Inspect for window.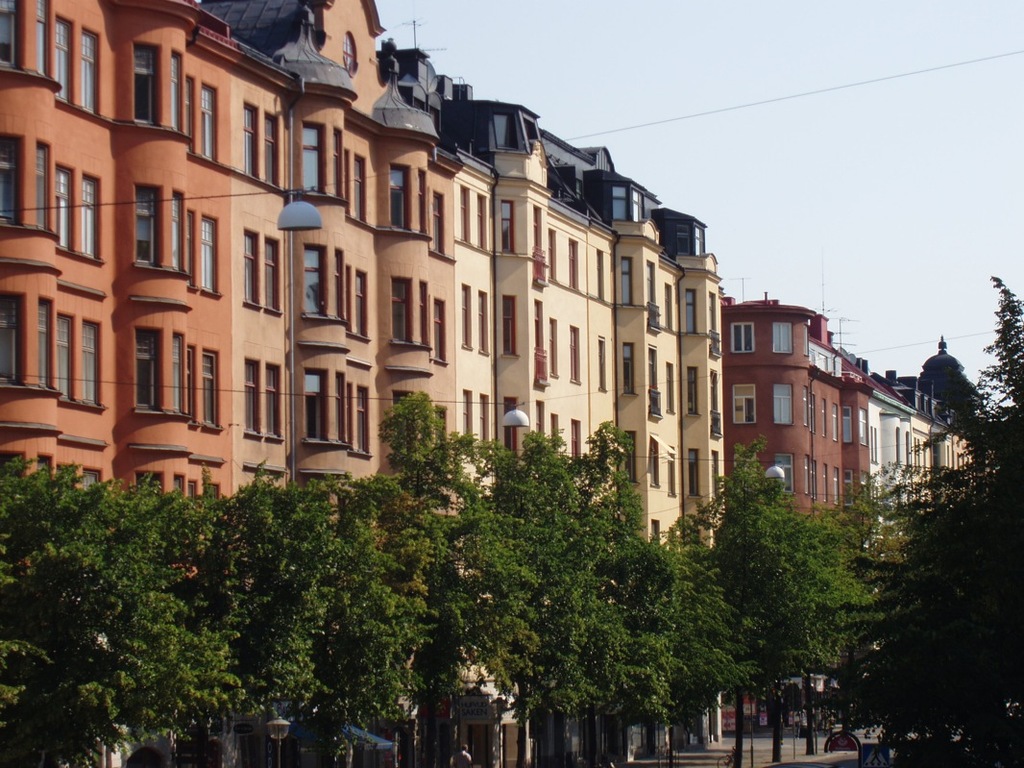
Inspection: BBox(626, 344, 632, 391).
